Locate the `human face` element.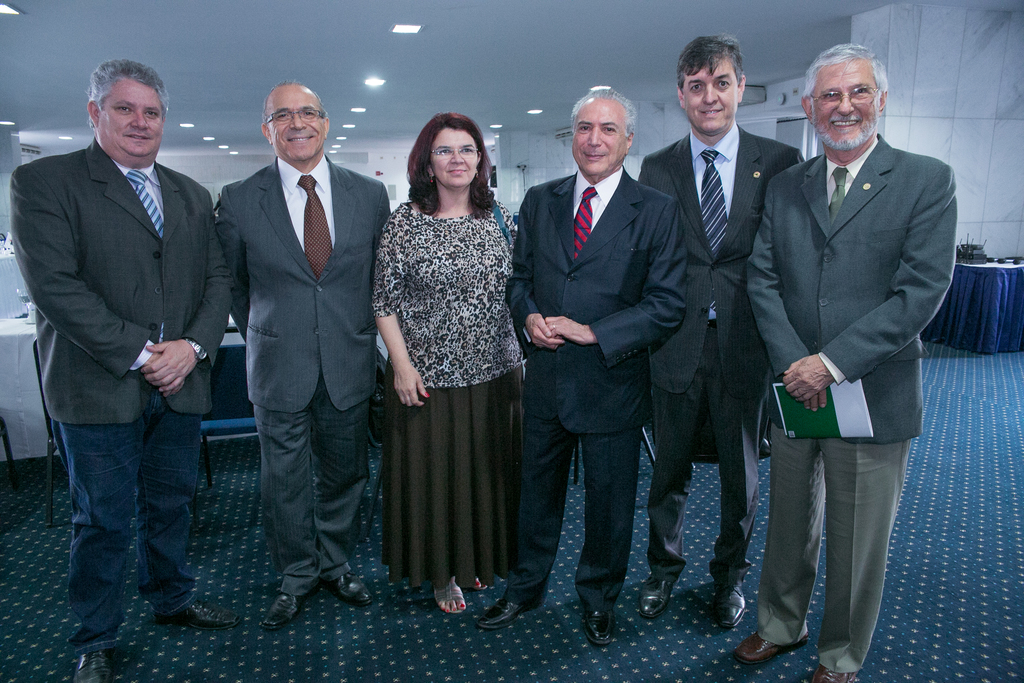
Element bbox: x1=98 y1=81 x2=163 y2=159.
